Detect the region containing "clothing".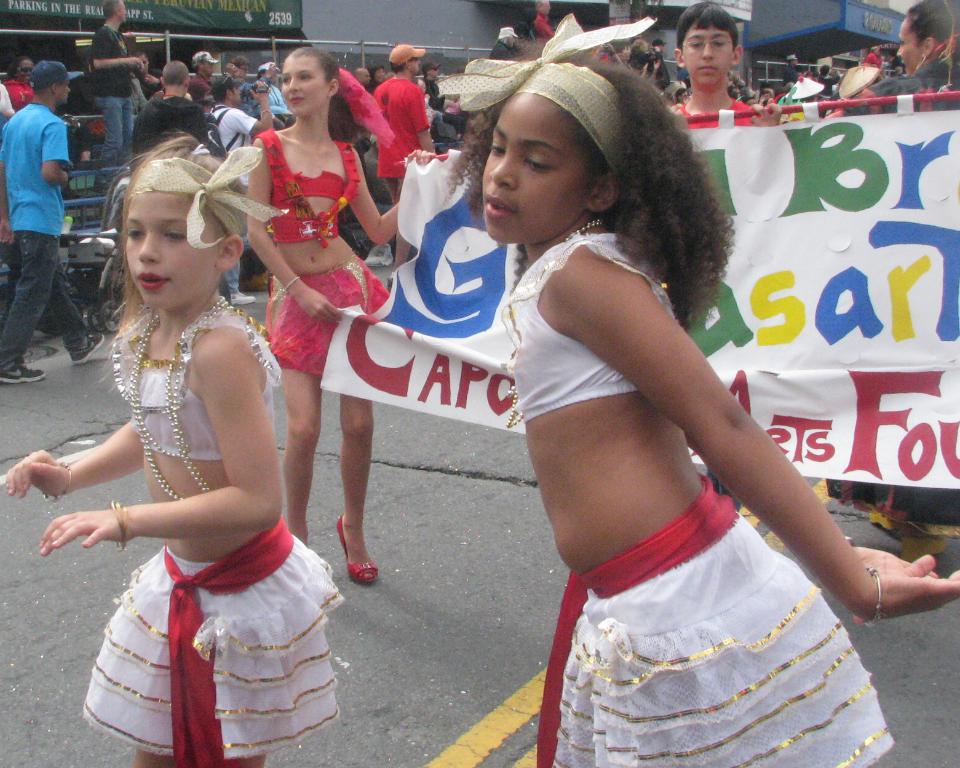
83,520,349,767.
